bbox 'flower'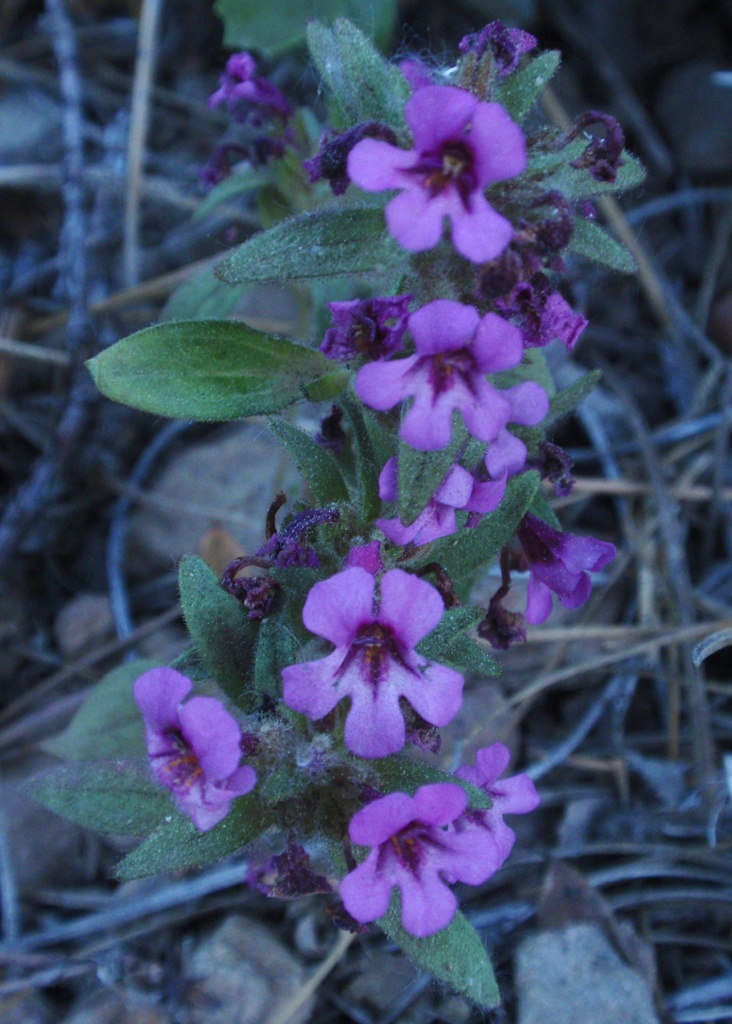
bbox(384, 468, 505, 547)
